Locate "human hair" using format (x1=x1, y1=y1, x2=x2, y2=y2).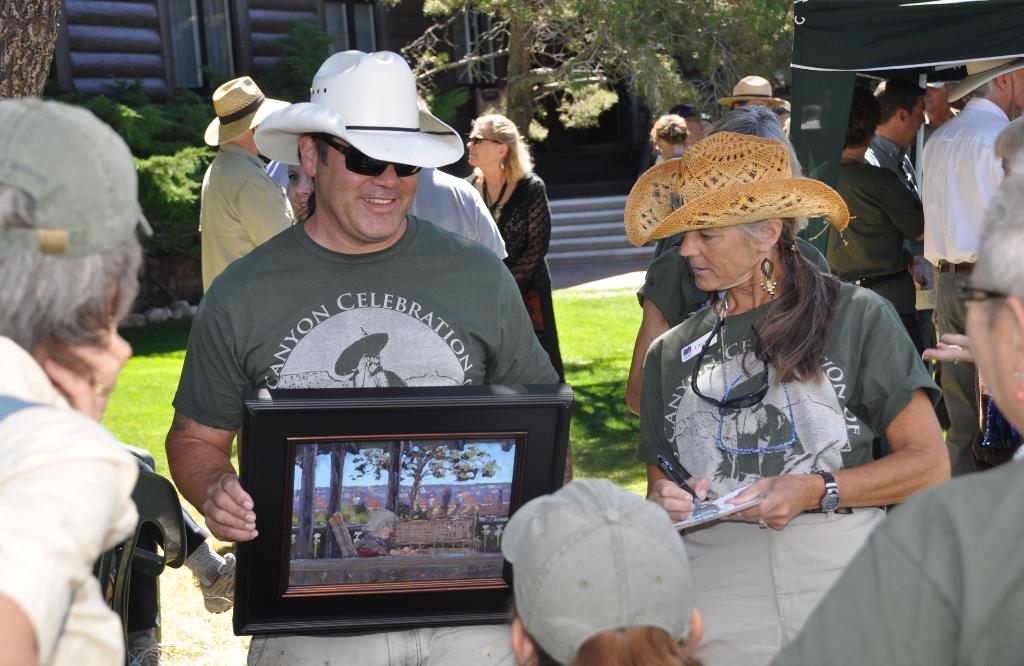
(x1=728, y1=98, x2=748, y2=114).
